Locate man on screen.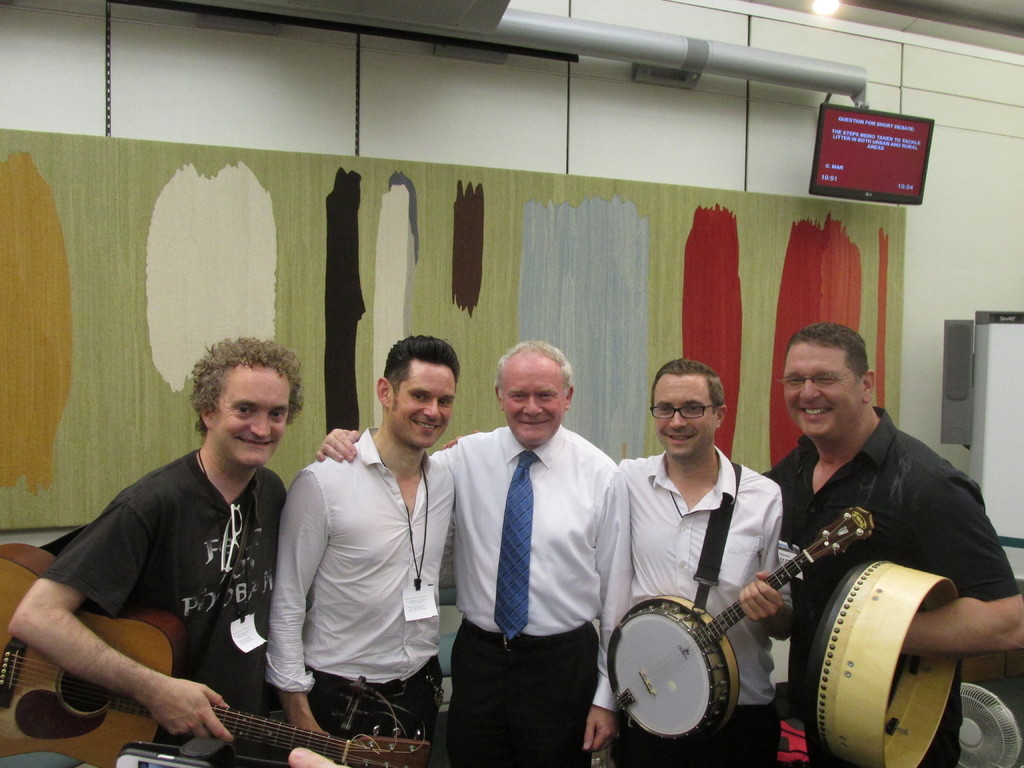
On screen at <box>317,333,633,767</box>.
